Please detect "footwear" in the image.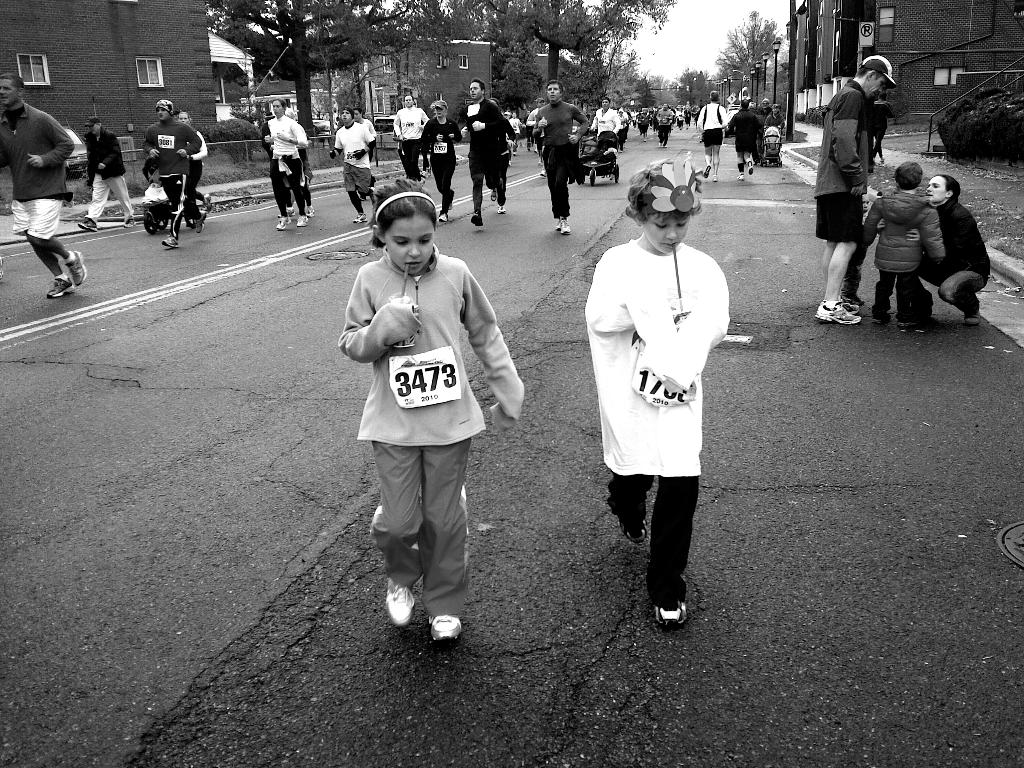
region(360, 193, 366, 200).
